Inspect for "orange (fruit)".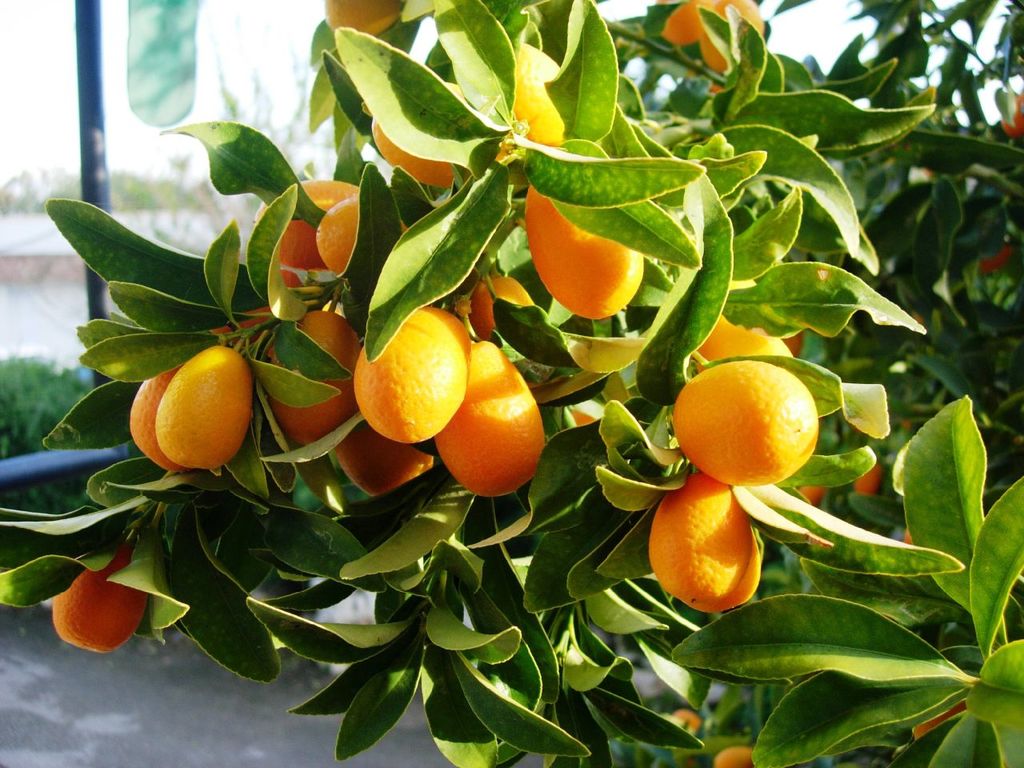
Inspection: [335,418,415,498].
